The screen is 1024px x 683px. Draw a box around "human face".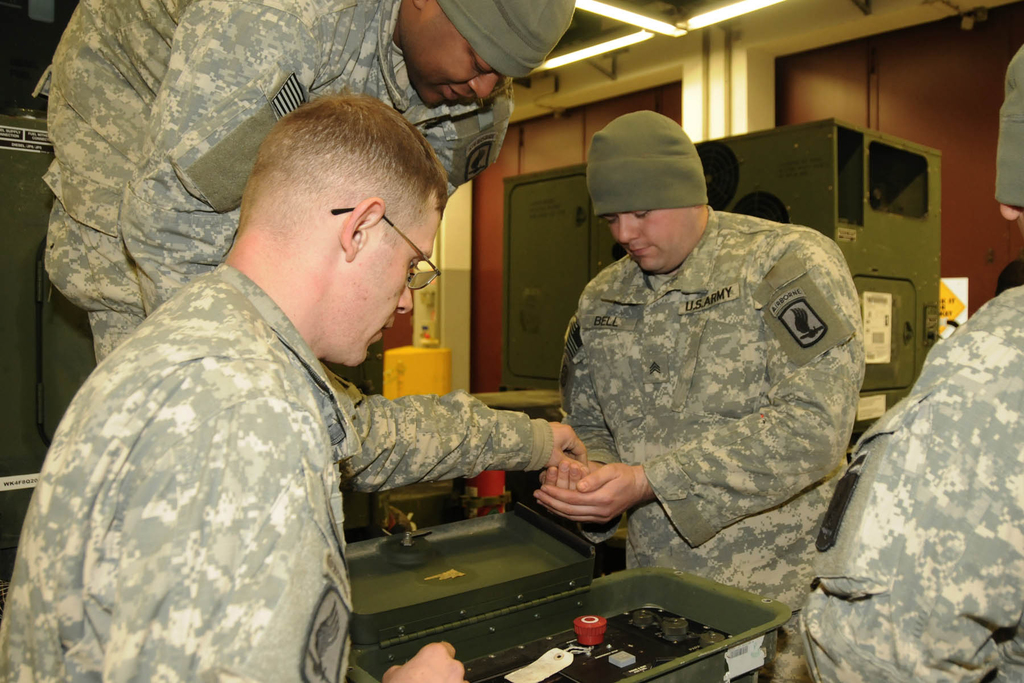
box(358, 193, 442, 366).
